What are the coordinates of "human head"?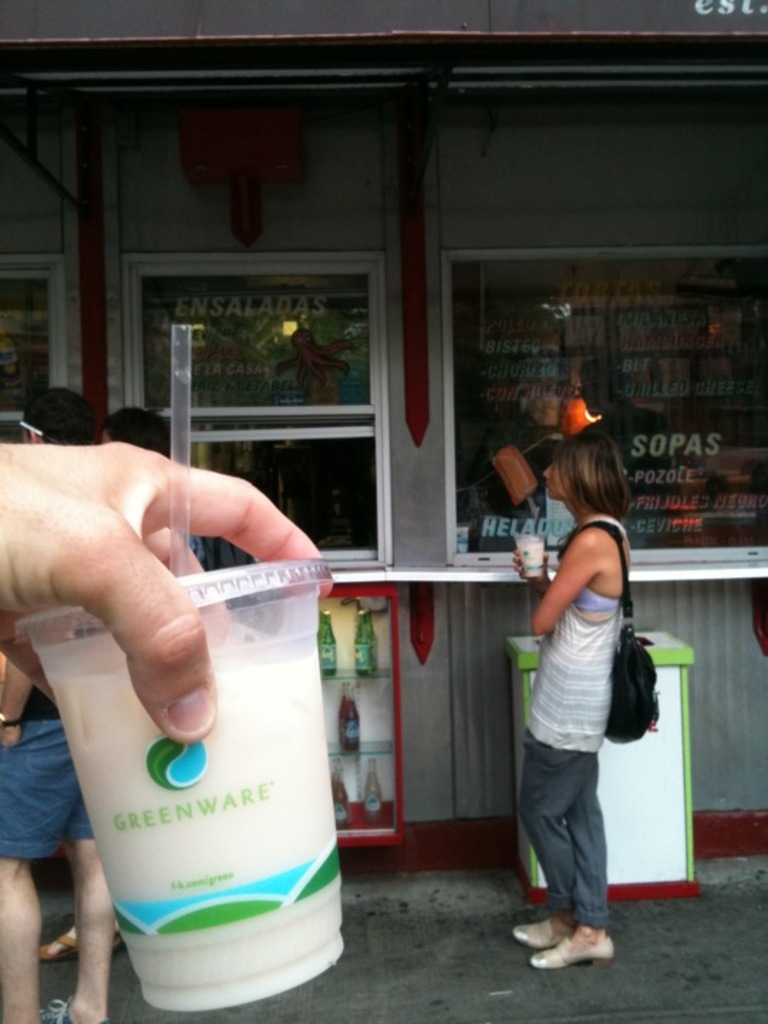
crop(21, 381, 104, 447).
